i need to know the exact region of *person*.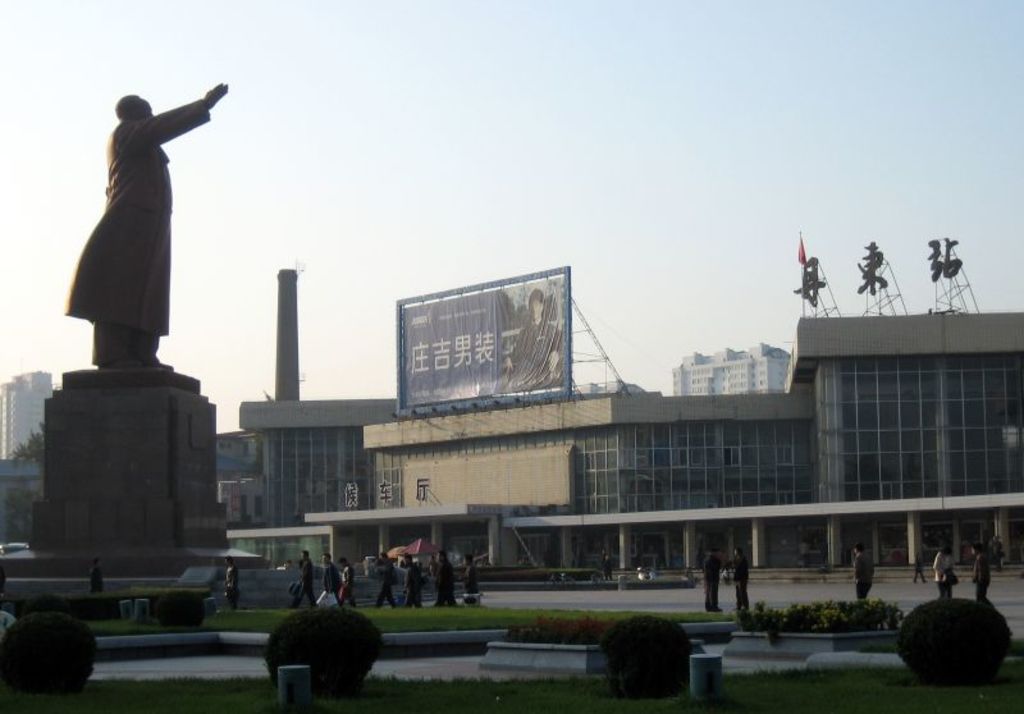
Region: <bbox>703, 551, 721, 613</bbox>.
